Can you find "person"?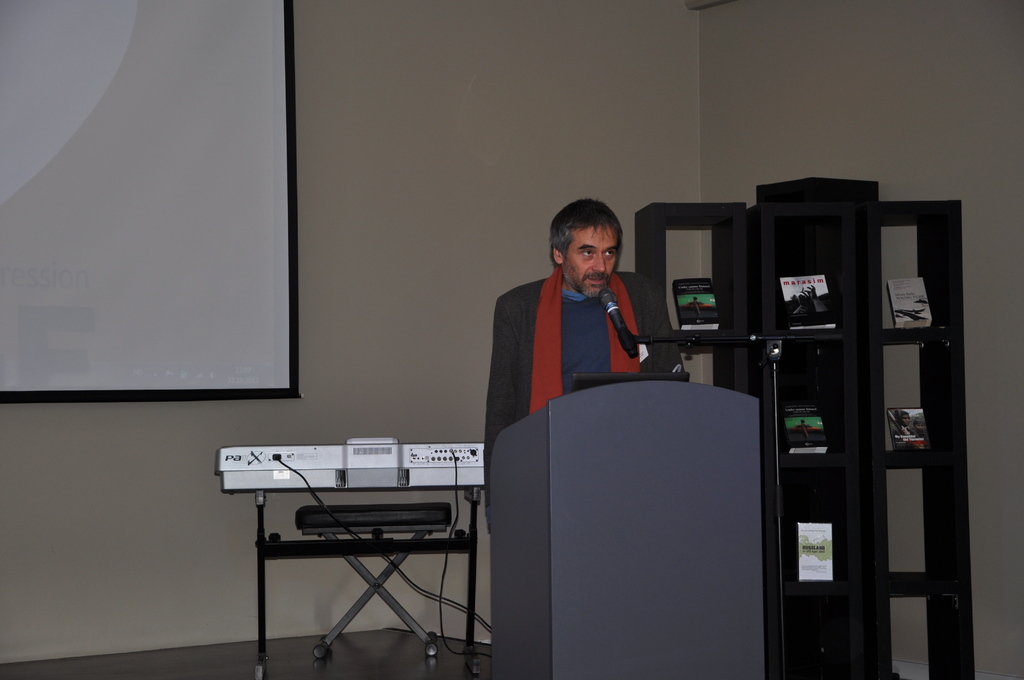
Yes, bounding box: l=469, t=201, r=683, b=536.
